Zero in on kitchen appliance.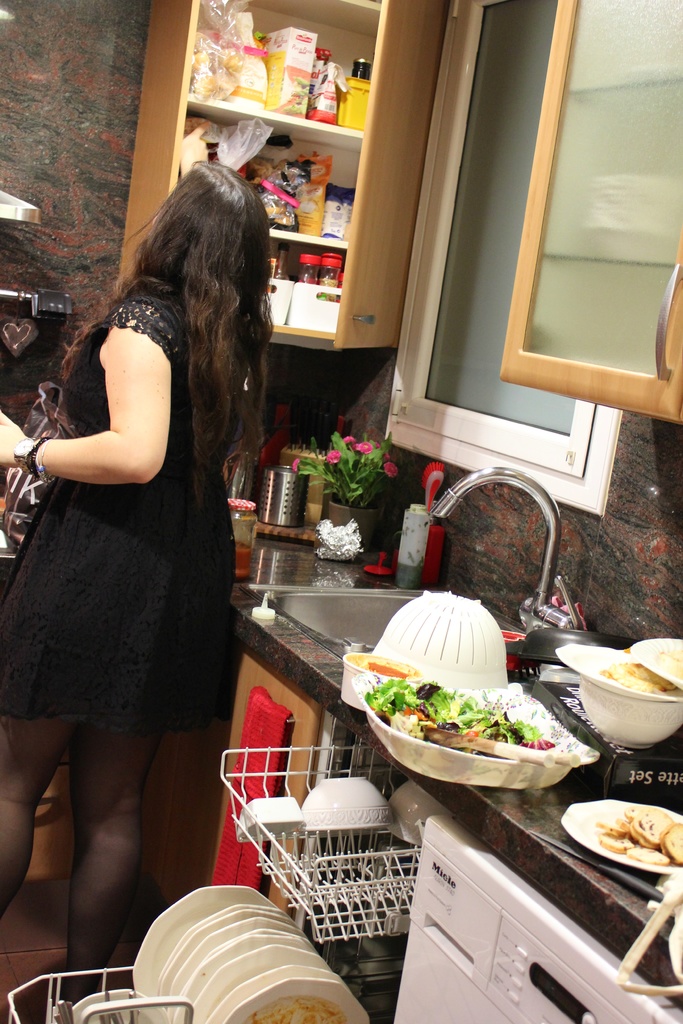
Zeroed in: crop(146, 886, 384, 1023).
